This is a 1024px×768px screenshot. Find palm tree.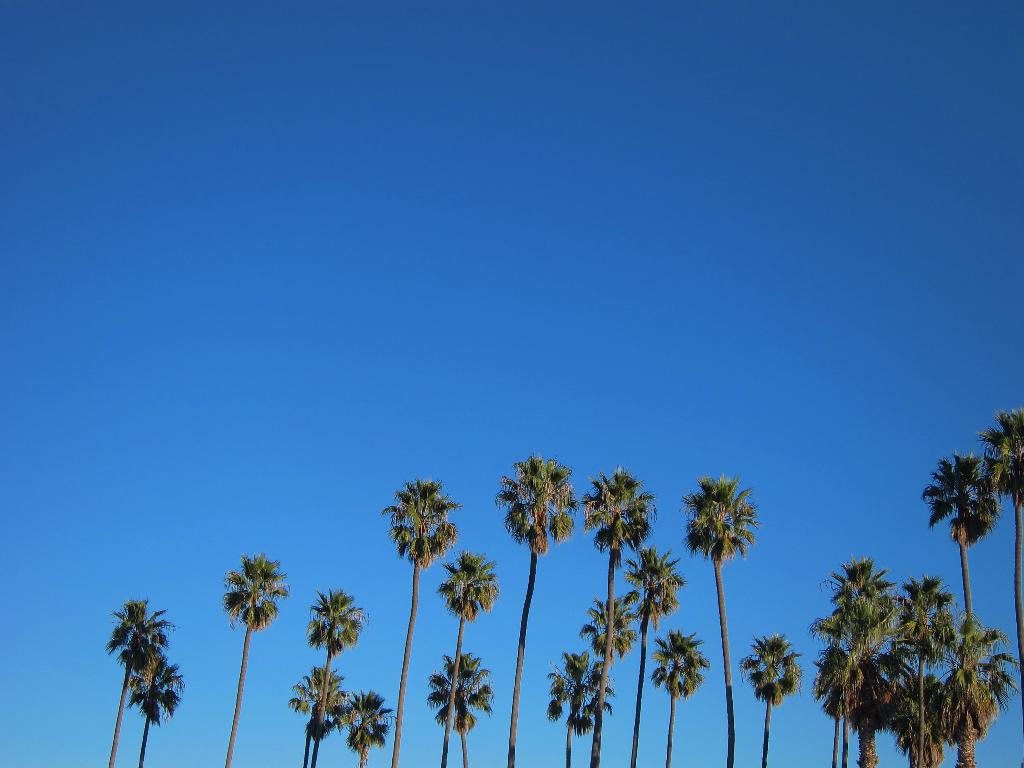
Bounding box: [left=834, top=569, right=874, bottom=766].
